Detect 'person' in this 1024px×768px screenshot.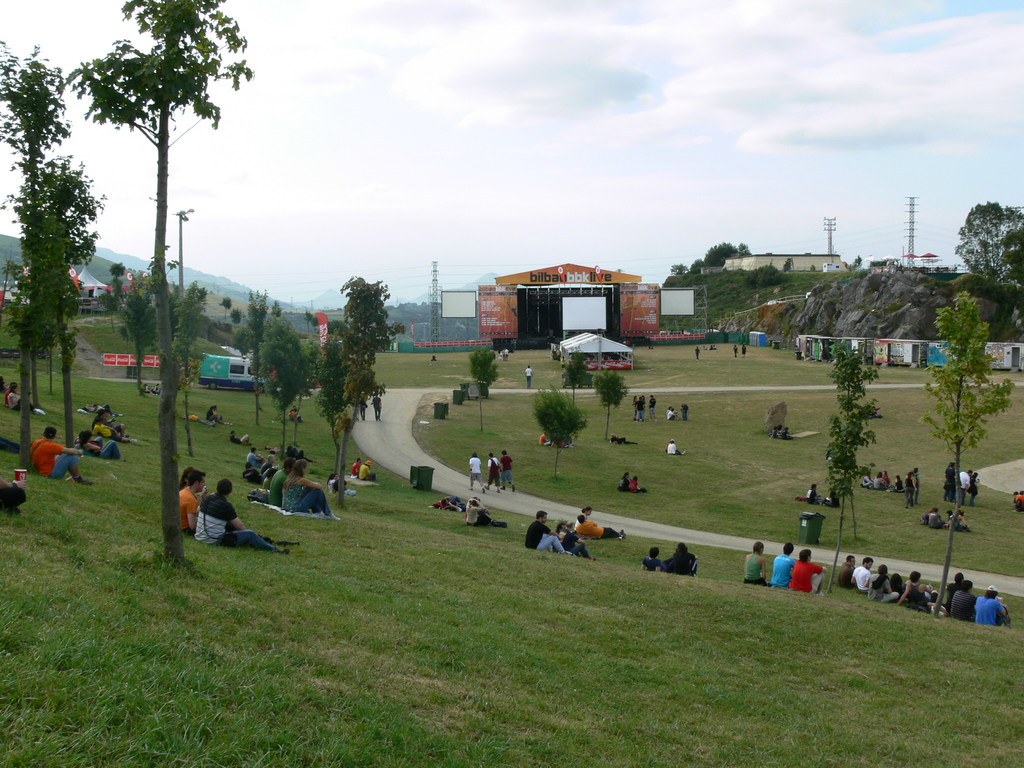
Detection: [629,472,648,492].
